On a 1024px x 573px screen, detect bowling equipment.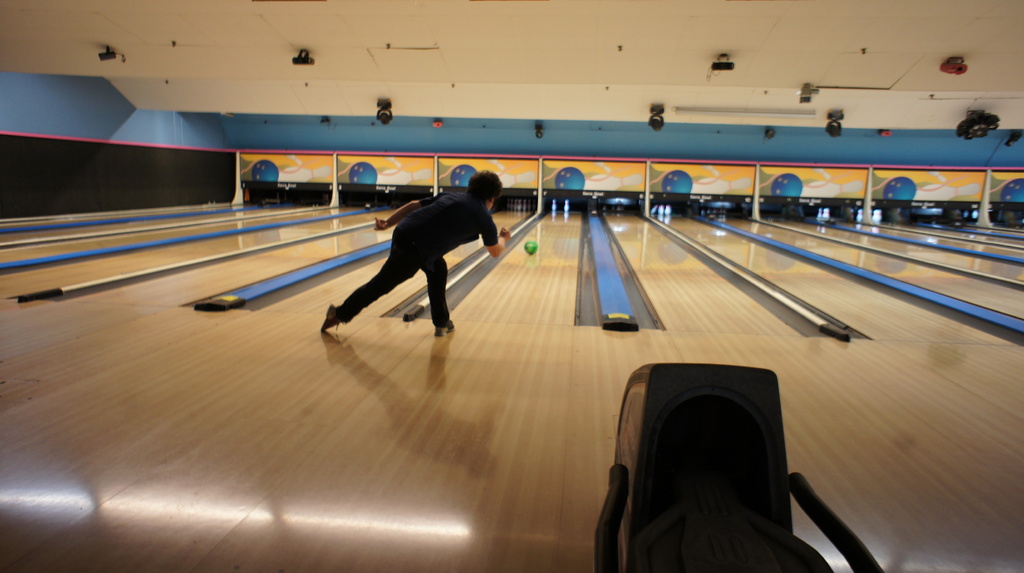
<bbox>814, 168, 828, 180</bbox>.
